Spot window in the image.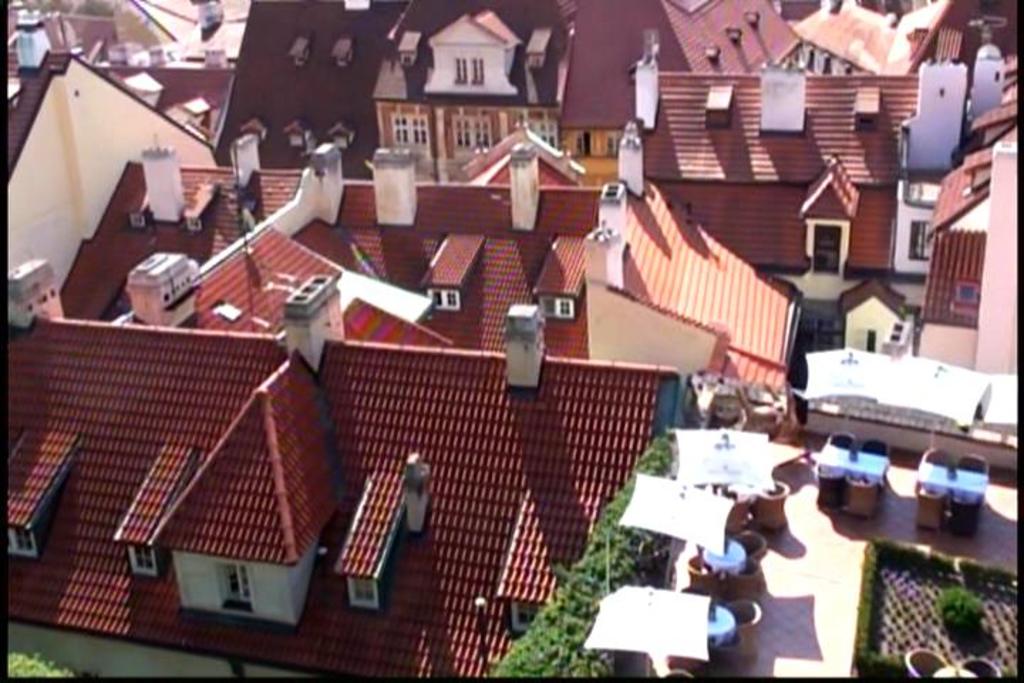
window found at rect(452, 54, 488, 85).
